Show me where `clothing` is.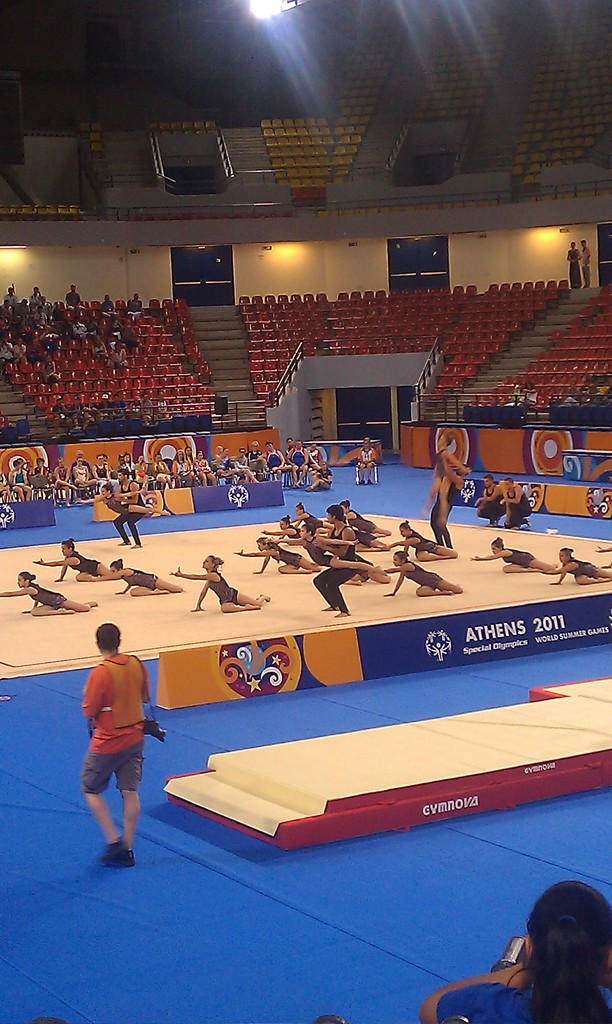
`clothing` is at 14:344:26:355.
